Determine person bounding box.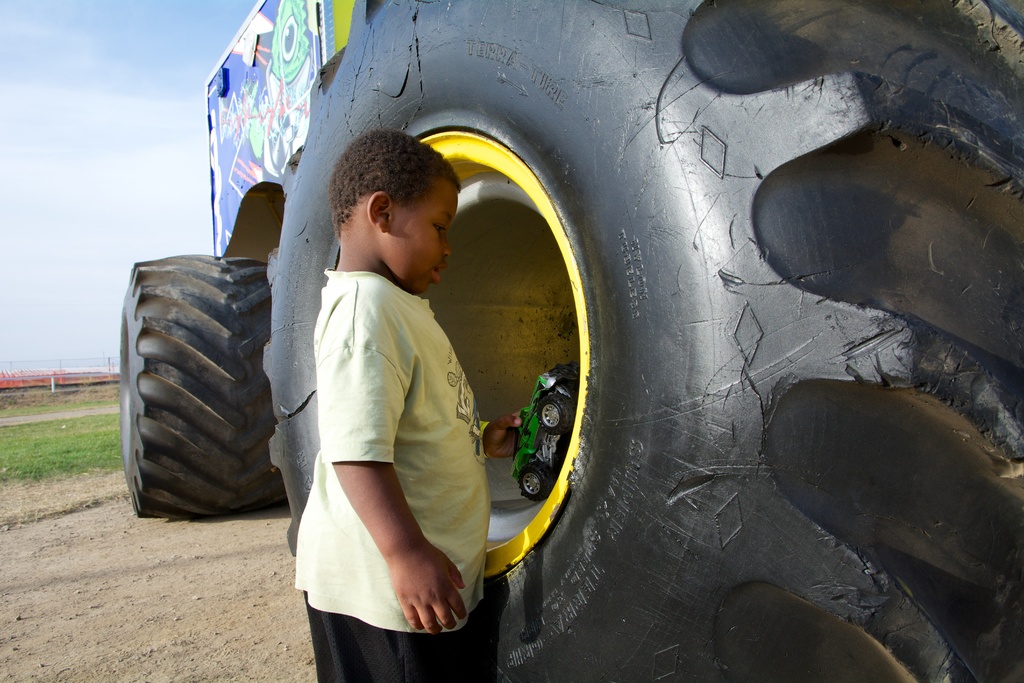
Determined: (x1=289, y1=124, x2=527, y2=682).
